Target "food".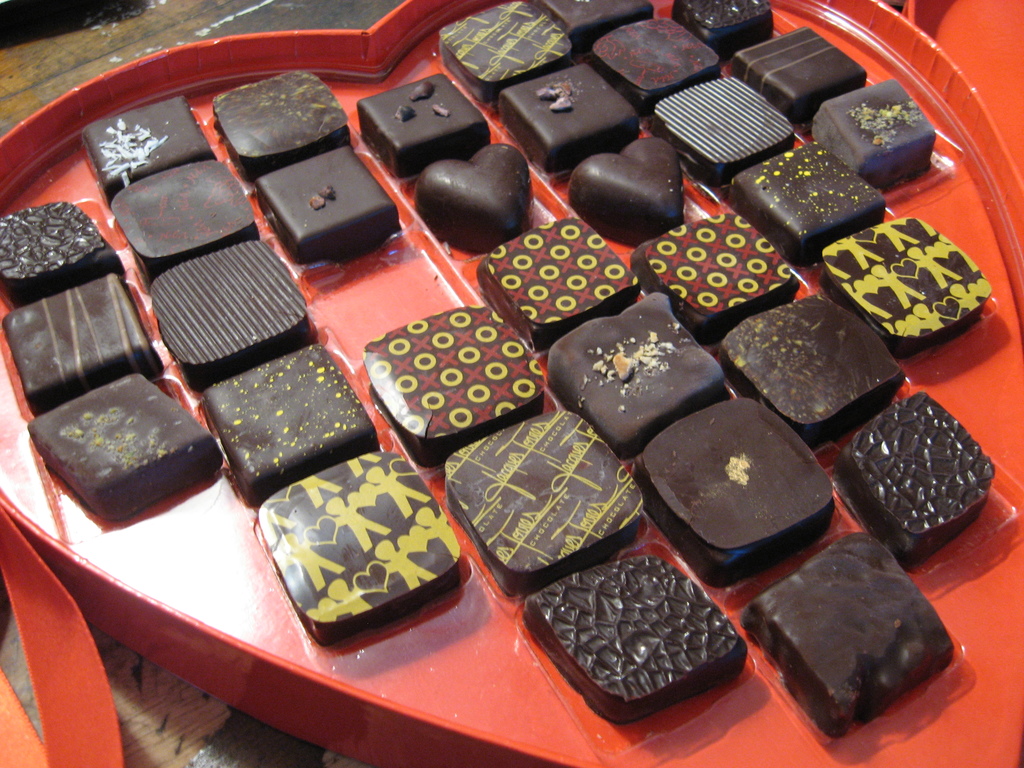
Target region: (left=533, top=0, right=652, bottom=56).
